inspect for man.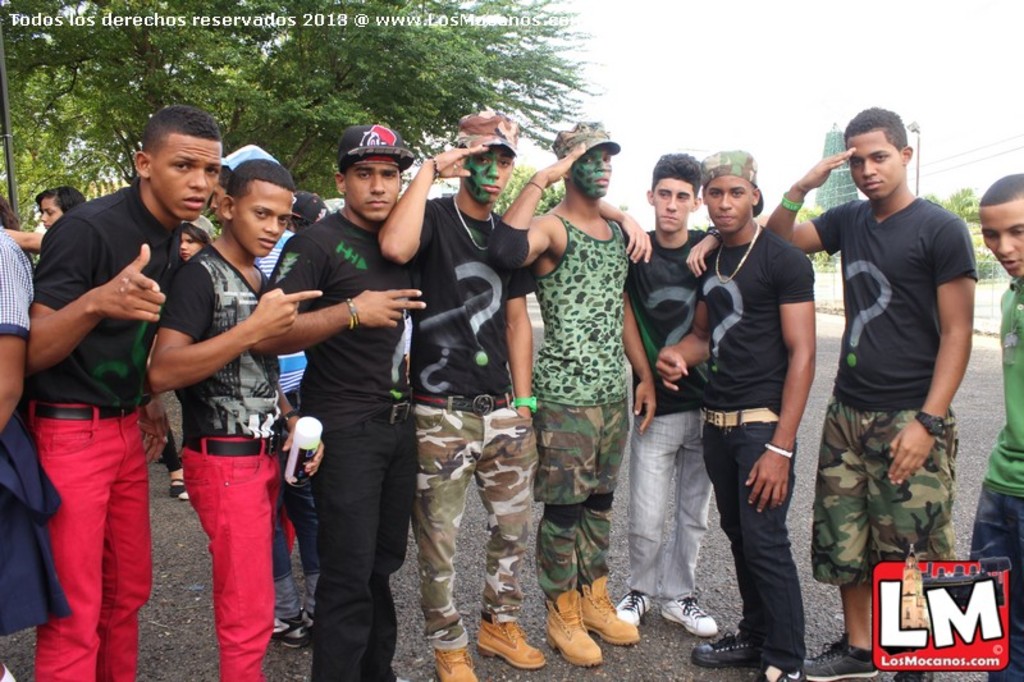
Inspection: [374, 110, 554, 681].
